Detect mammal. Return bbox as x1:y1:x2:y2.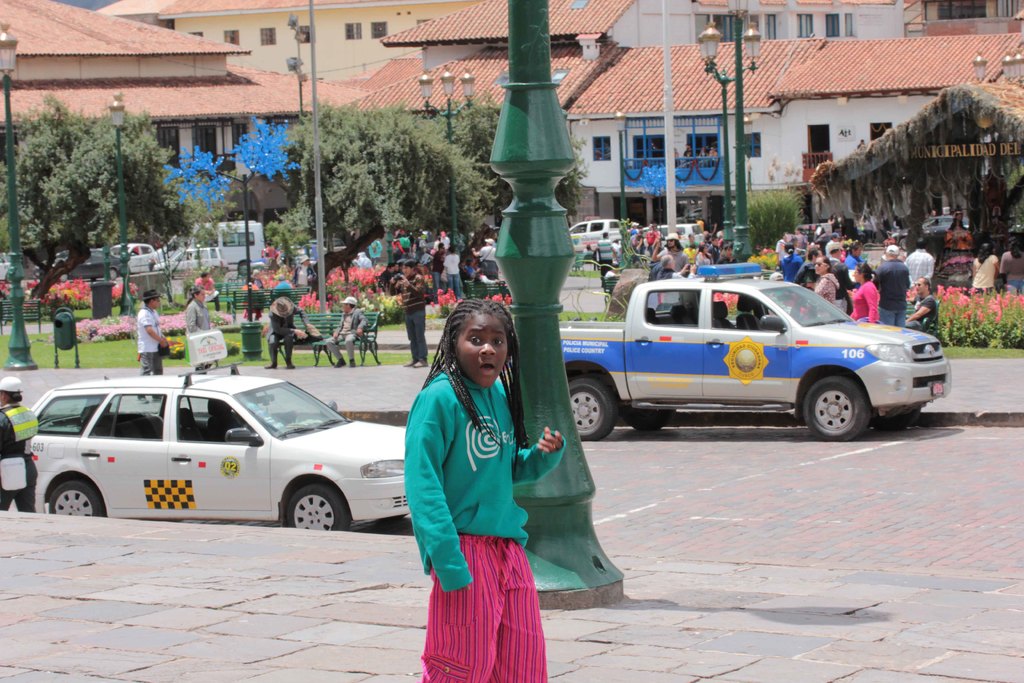
675:149:681:163.
